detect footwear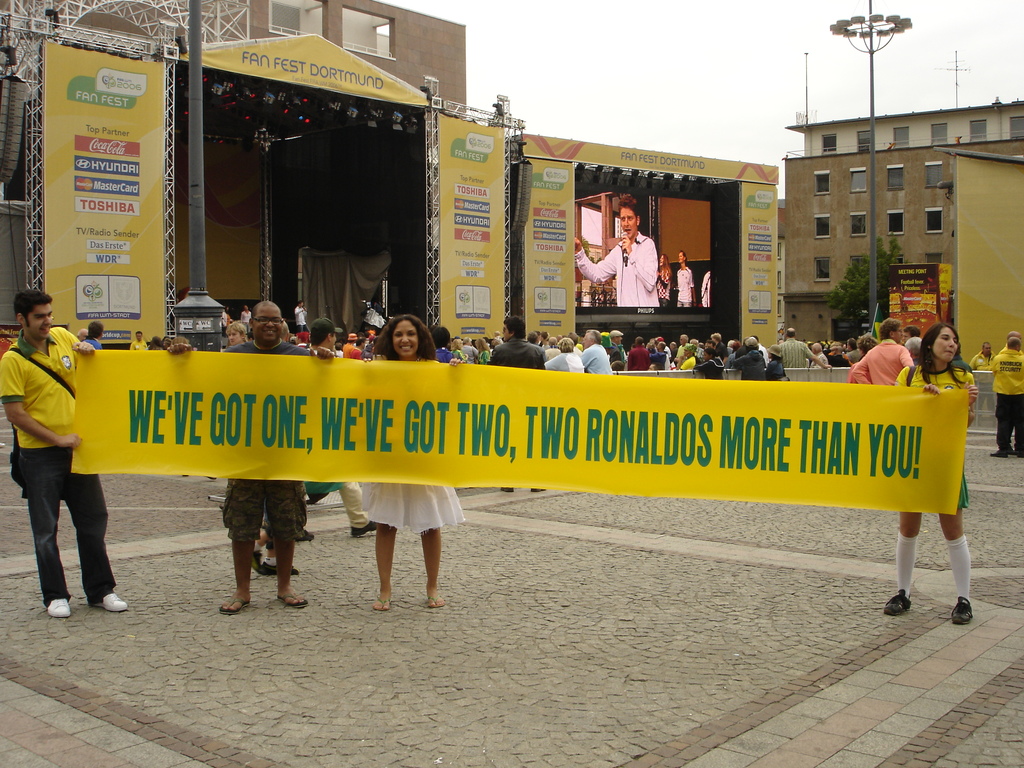
{"left": 1008, "top": 447, "right": 1023, "bottom": 458}
